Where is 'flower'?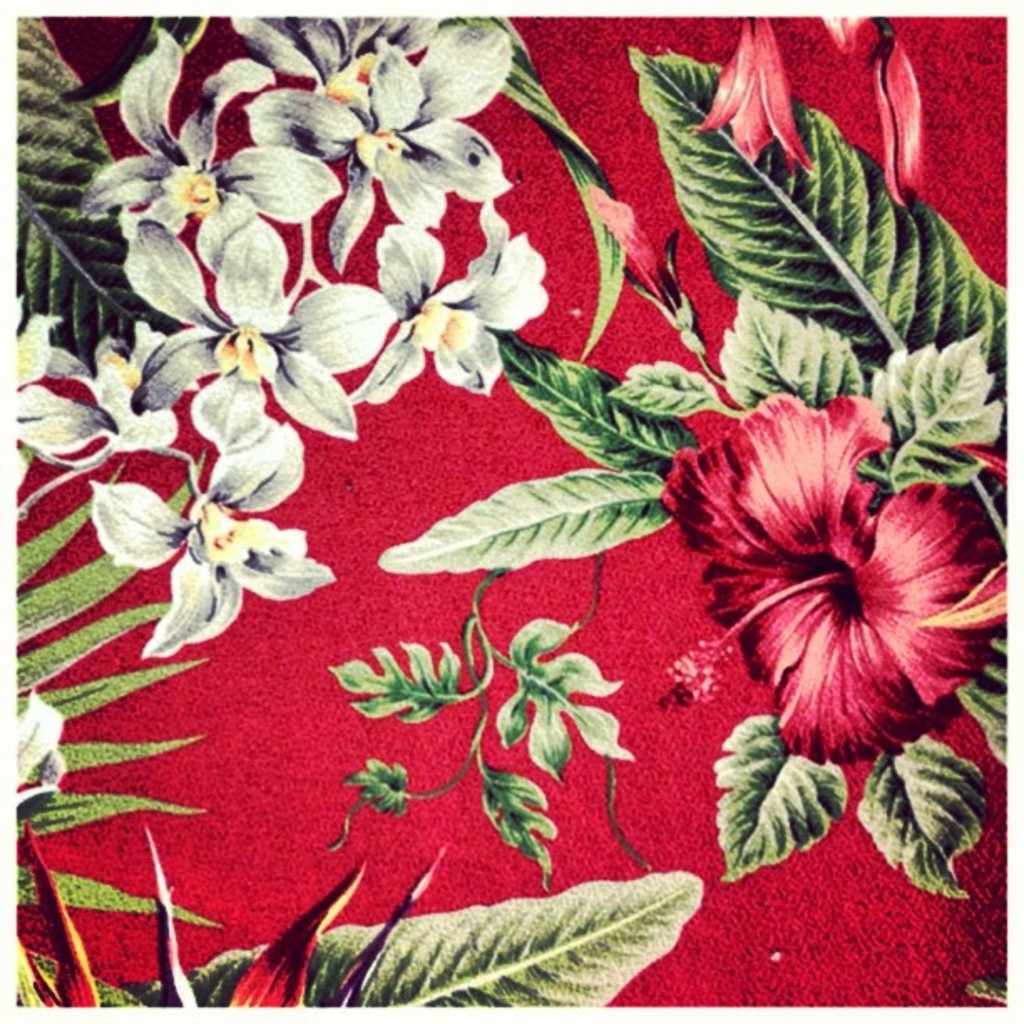
bbox(668, 380, 994, 771).
